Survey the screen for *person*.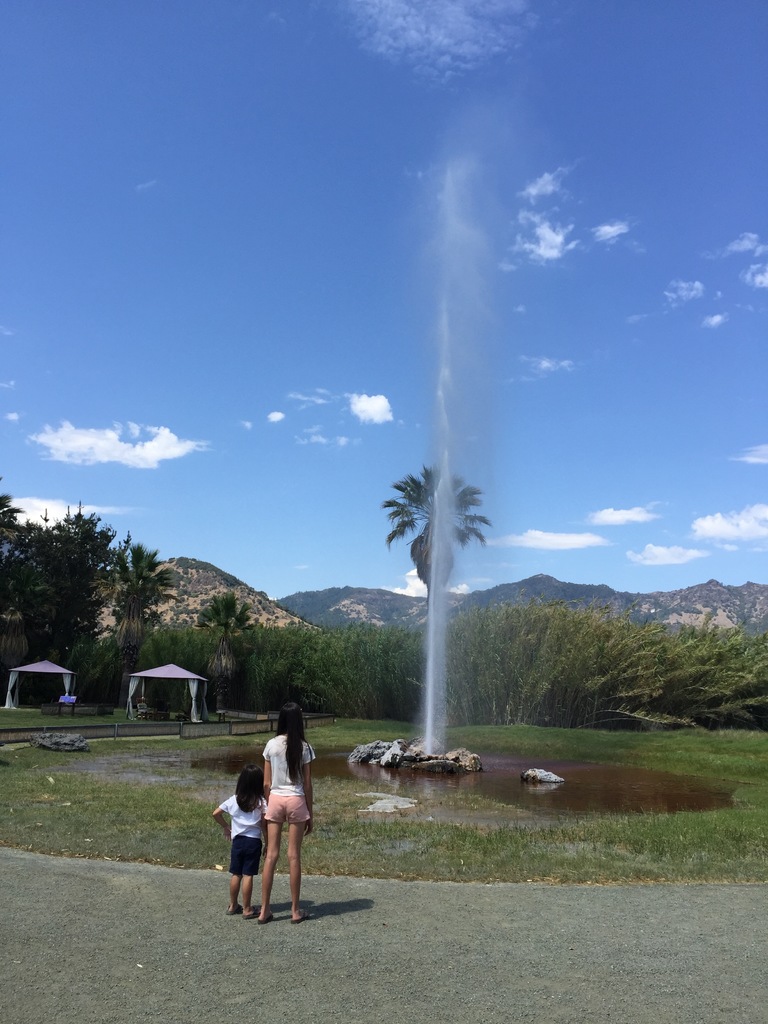
Survey found: l=257, t=704, r=310, b=927.
